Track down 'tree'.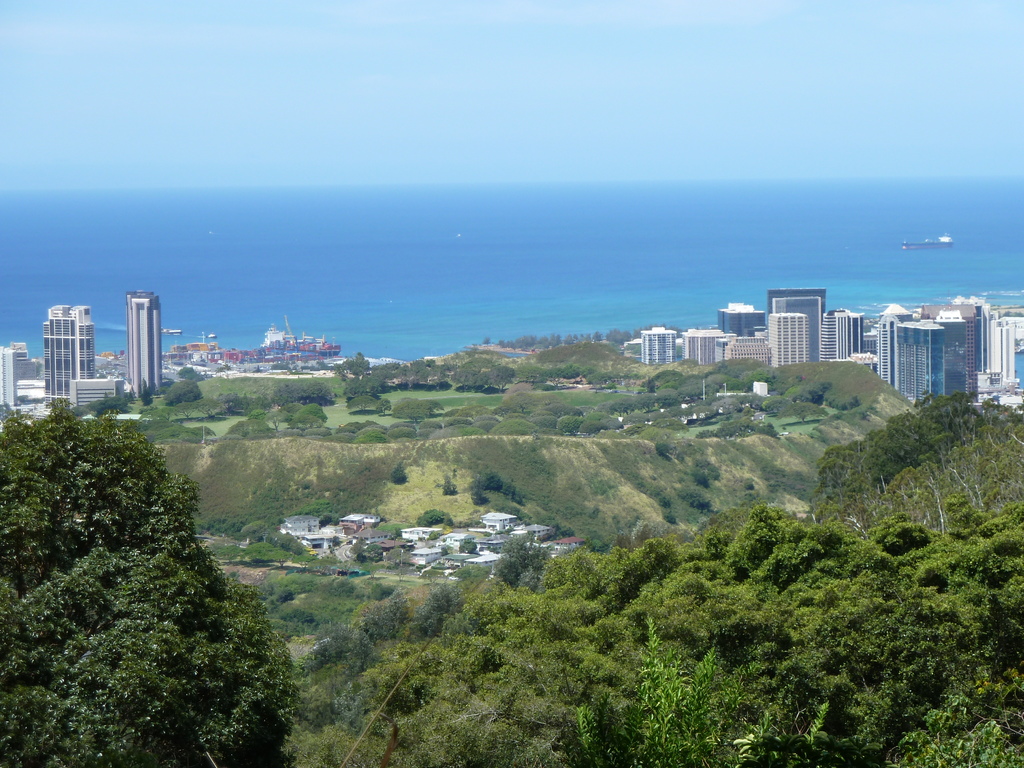
Tracked to (444,511,456,531).
